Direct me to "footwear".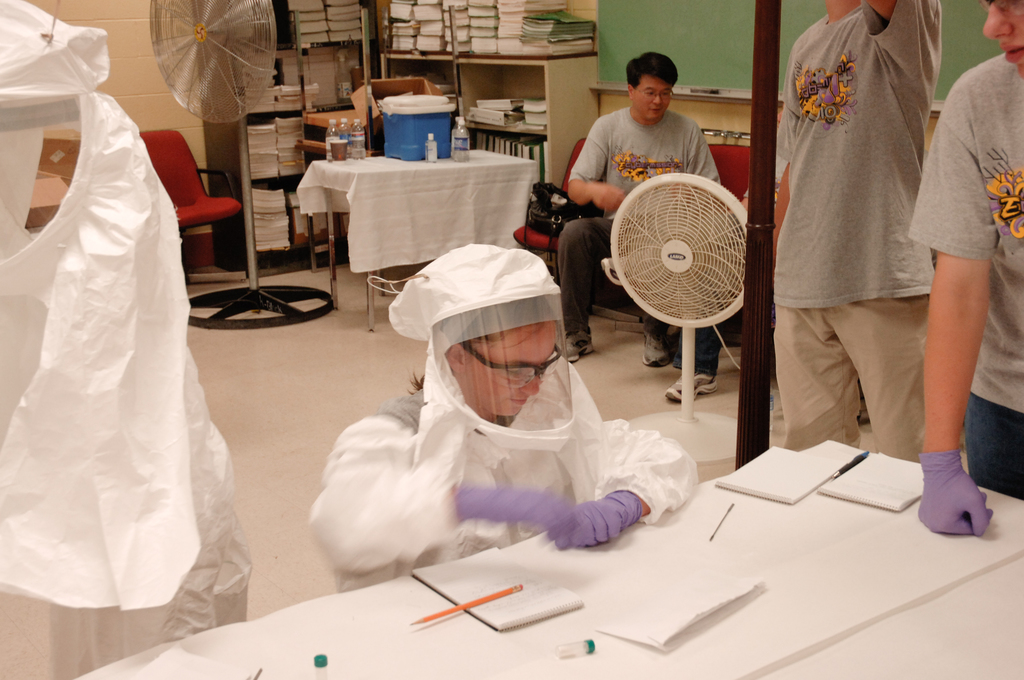
Direction: bbox=[642, 335, 672, 369].
